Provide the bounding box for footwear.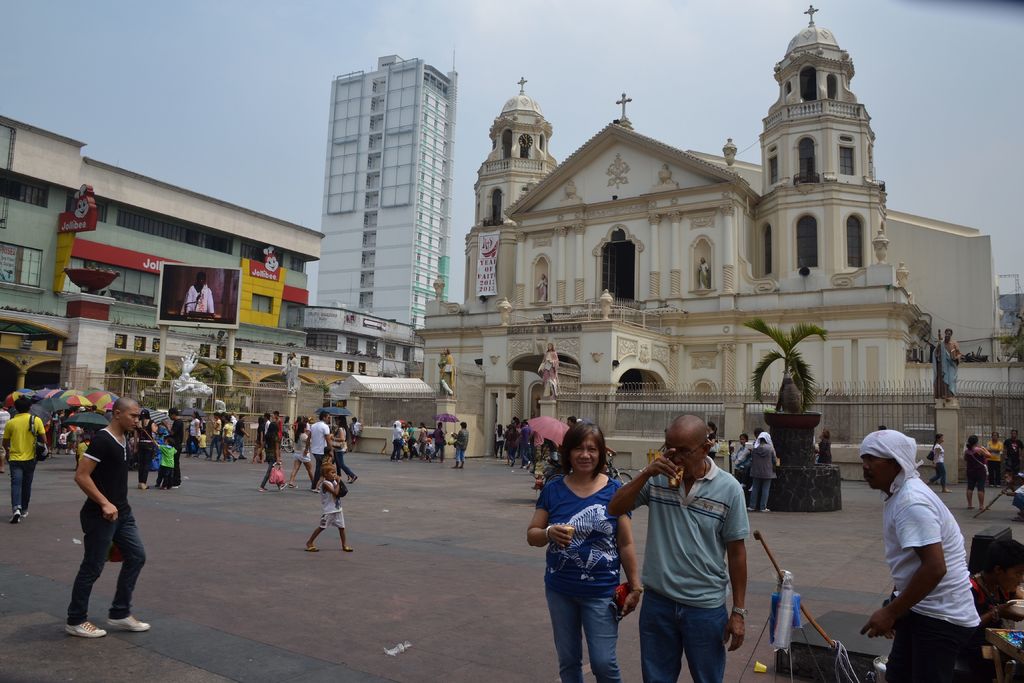
region(278, 483, 285, 490).
